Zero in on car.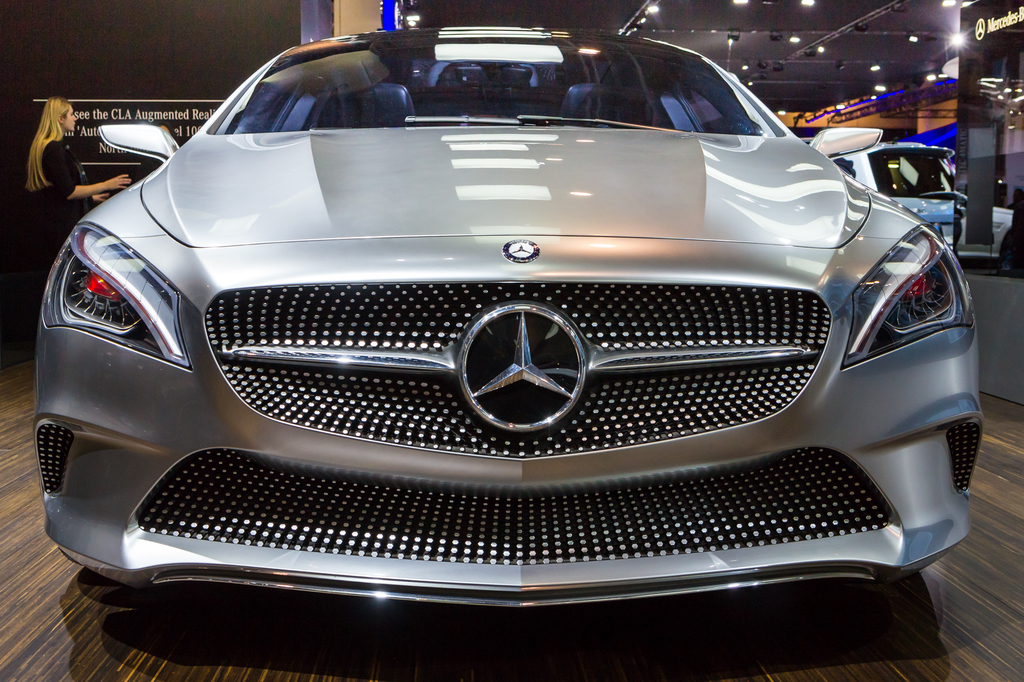
Zeroed in: BBox(815, 143, 1020, 258).
